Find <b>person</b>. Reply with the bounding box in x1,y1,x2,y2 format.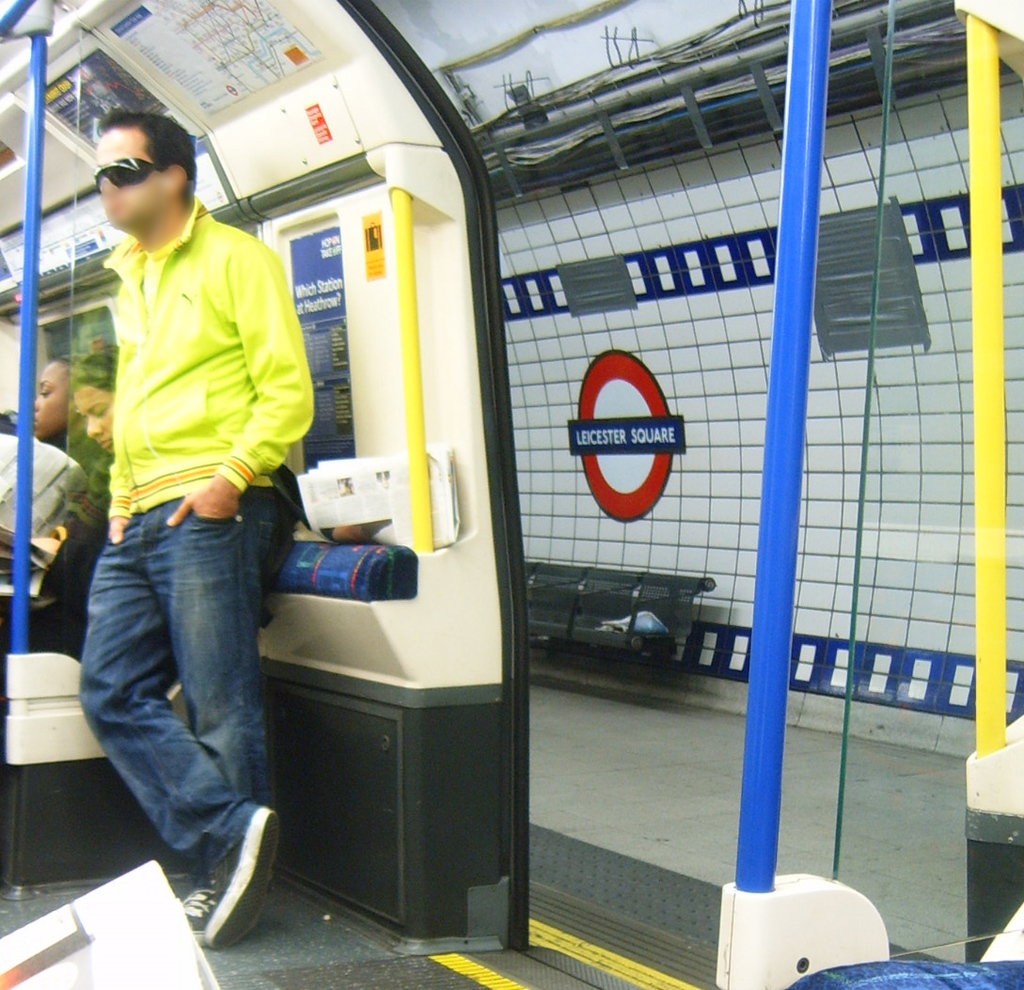
22,364,91,448.
